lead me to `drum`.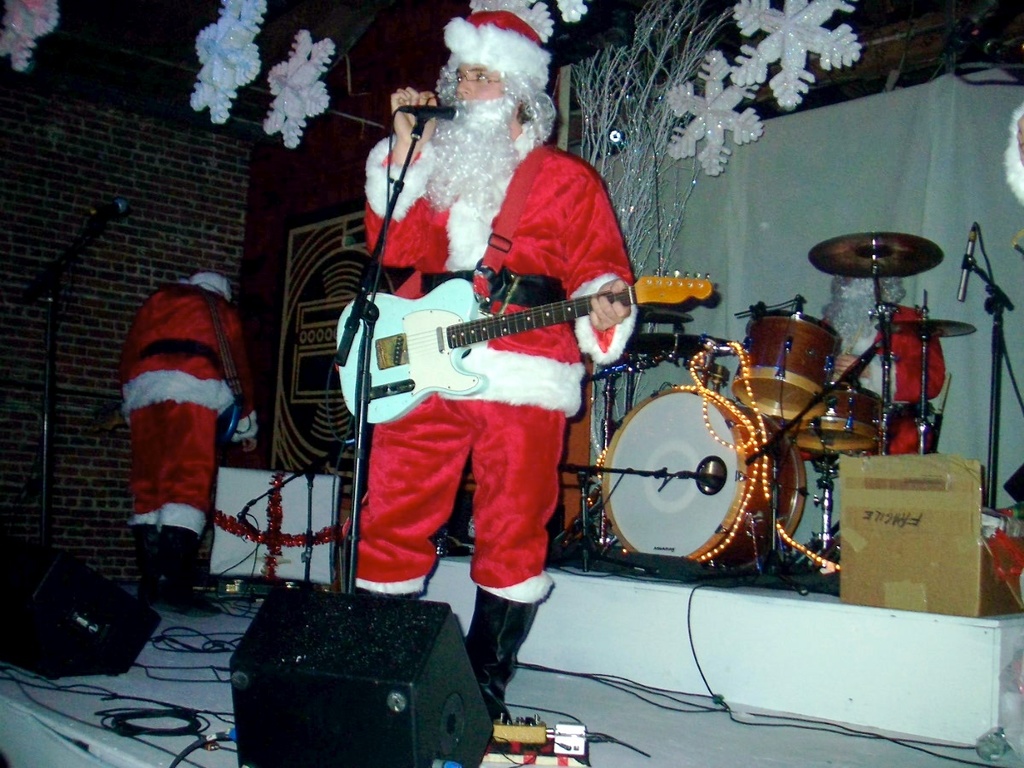
Lead to box(602, 387, 803, 568).
